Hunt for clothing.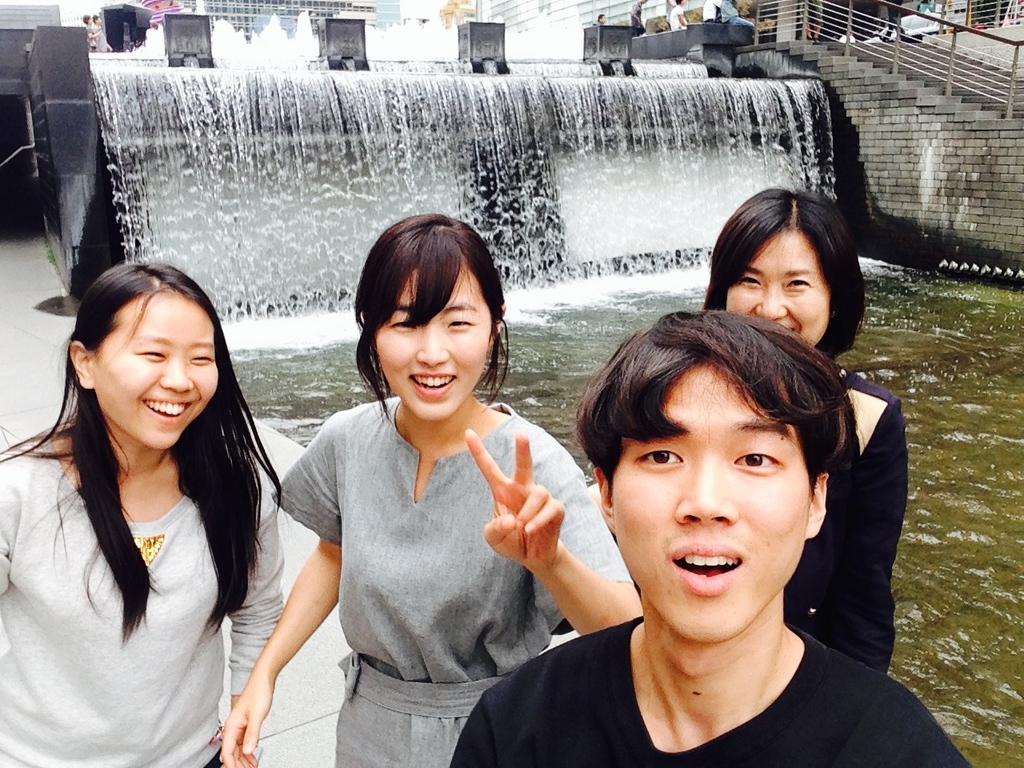
Hunted down at [left=445, top=613, right=977, bottom=767].
